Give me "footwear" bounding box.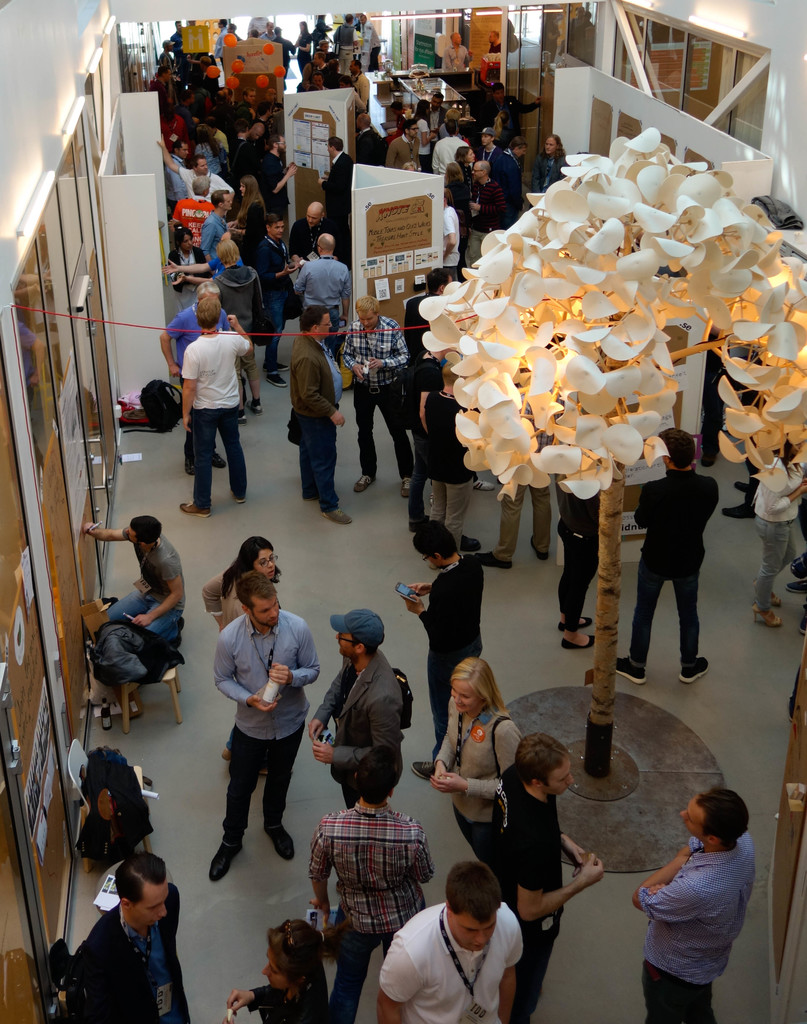
{"left": 260, "top": 359, "right": 293, "bottom": 369}.
